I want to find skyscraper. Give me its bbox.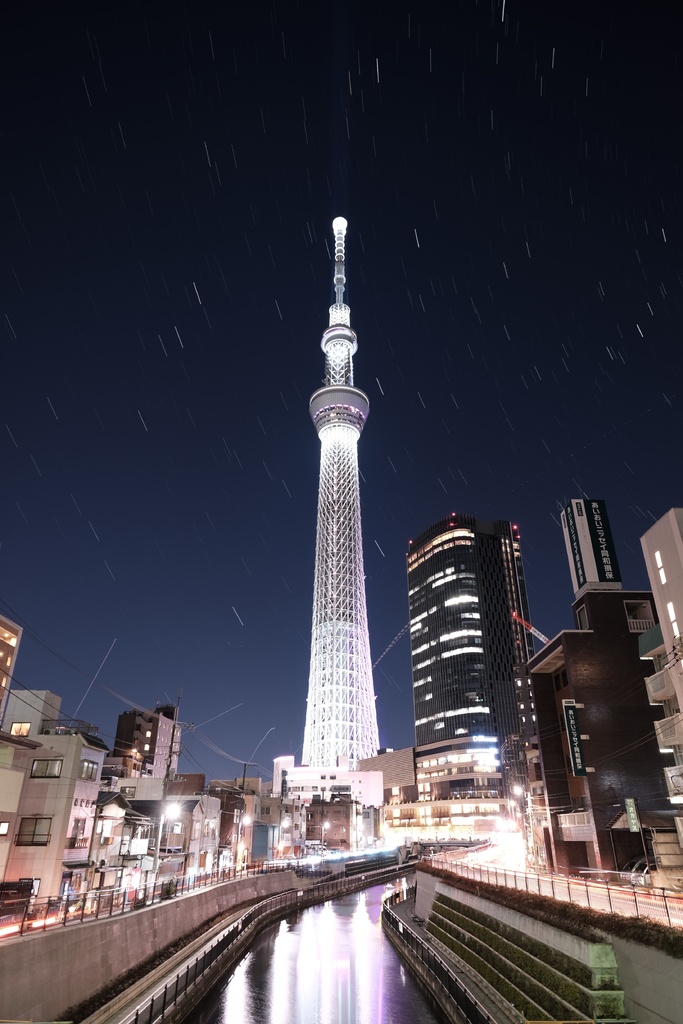
<box>401,469,564,875</box>.
